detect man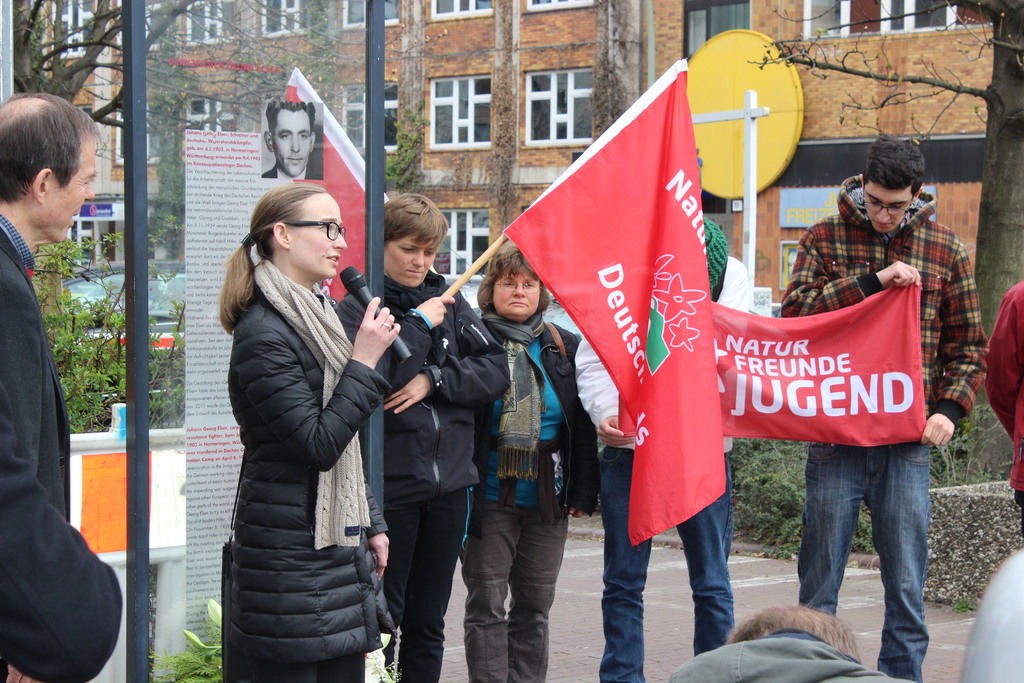
[x1=749, y1=197, x2=982, y2=618]
